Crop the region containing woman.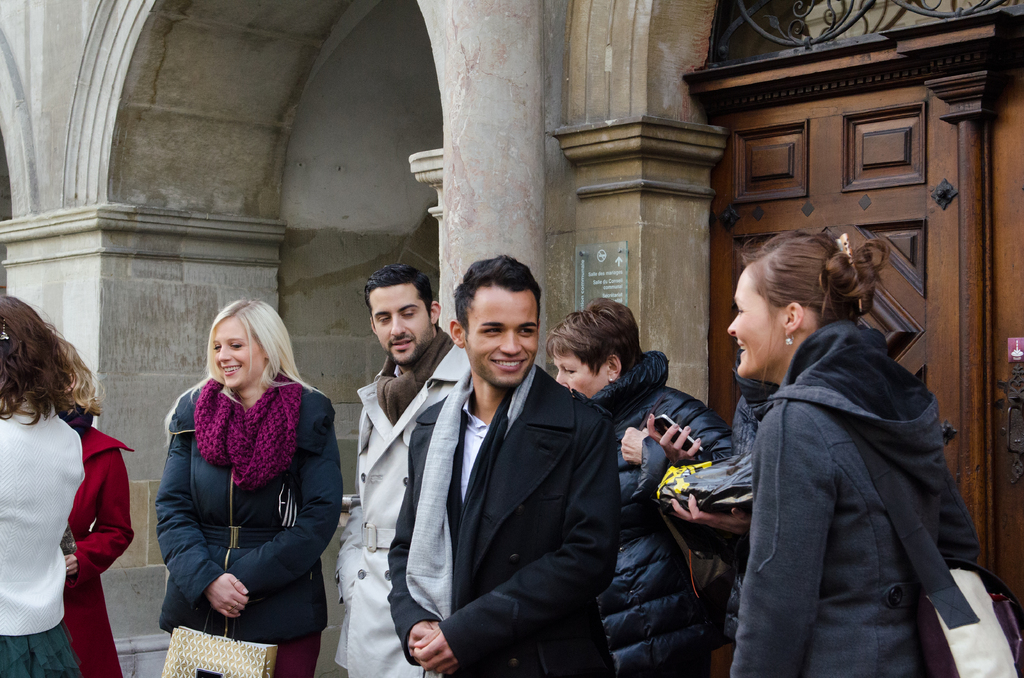
Crop region: (left=154, top=296, right=329, bottom=677).
